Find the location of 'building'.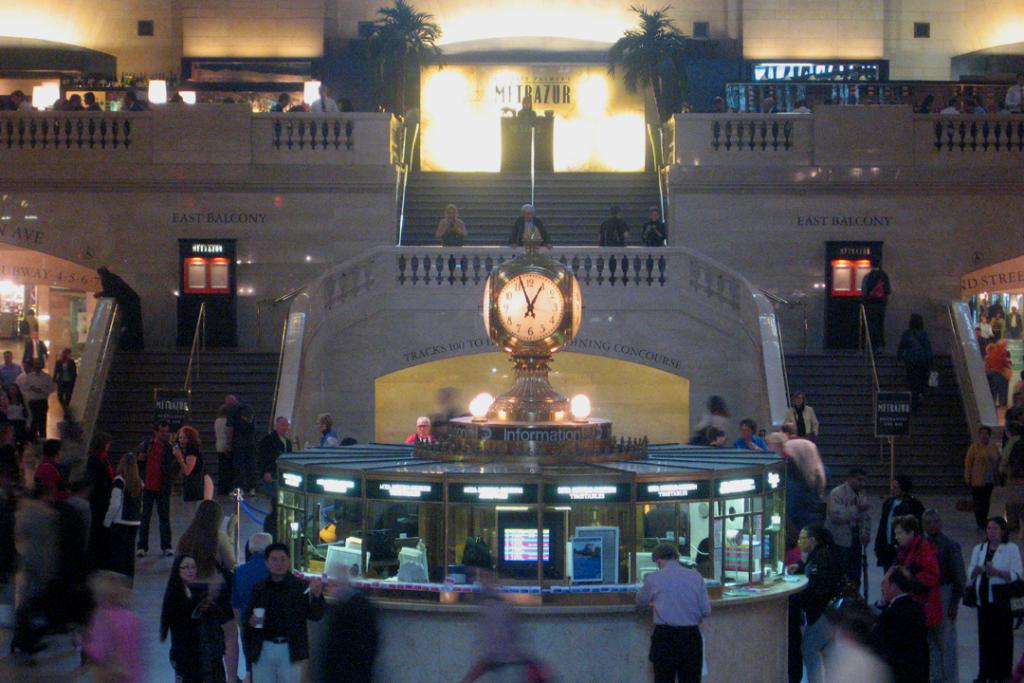
Location: box(0, 0, 1018, 682).
